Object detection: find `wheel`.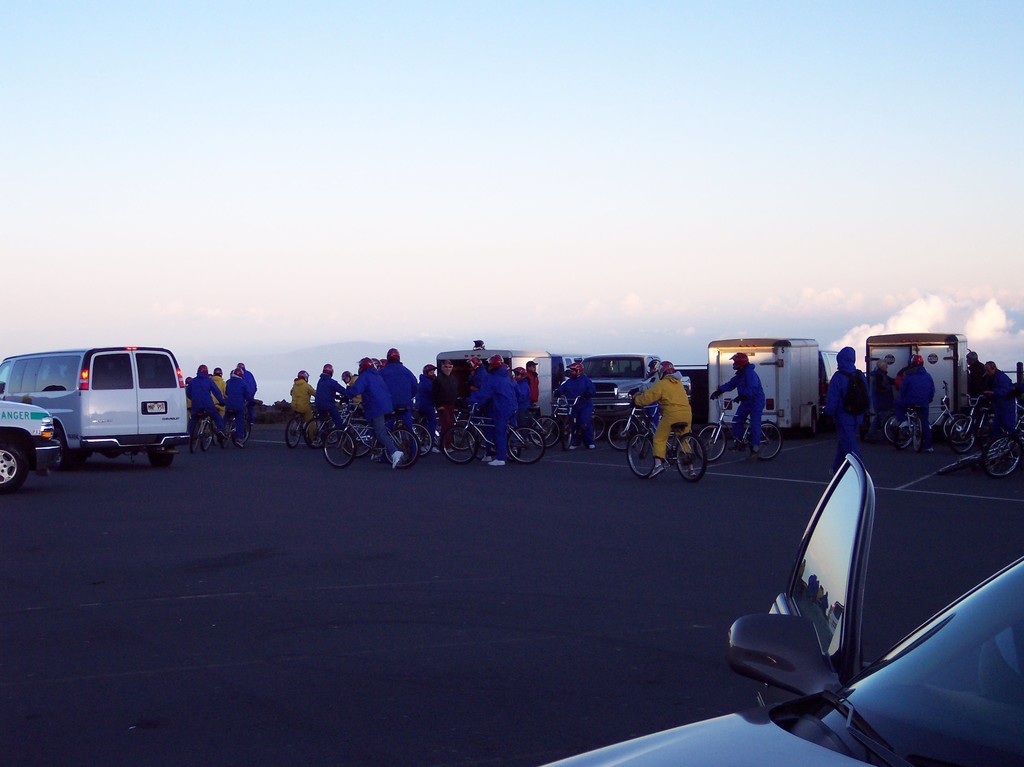
left=60, top=454, right=88, bottom=469.
